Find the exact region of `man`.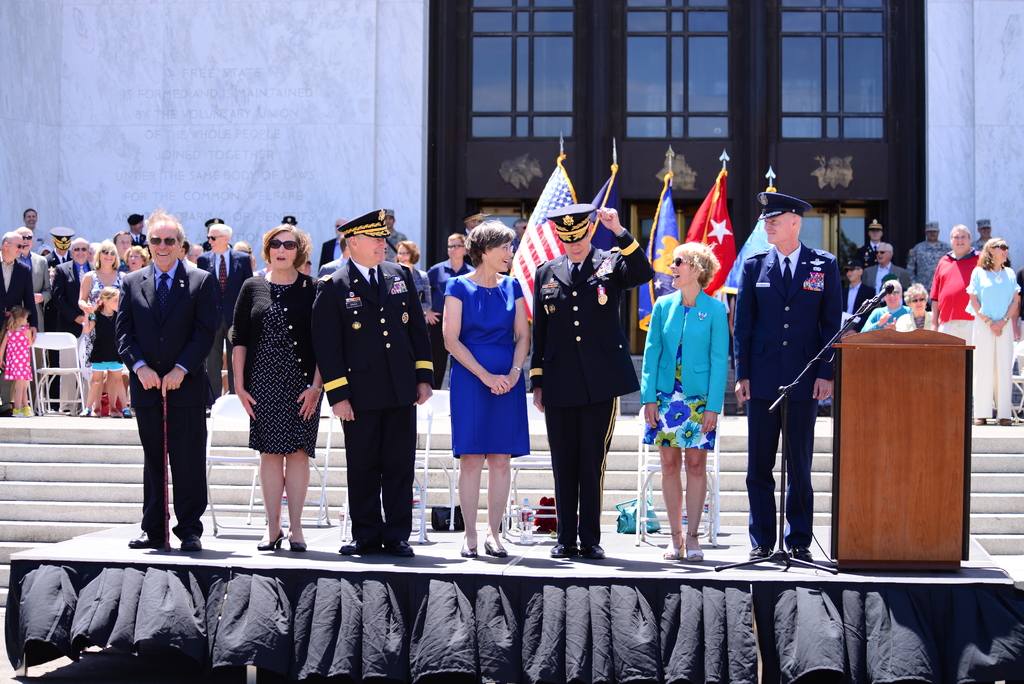
Exact region: rect(25, 206, 47, 255).
